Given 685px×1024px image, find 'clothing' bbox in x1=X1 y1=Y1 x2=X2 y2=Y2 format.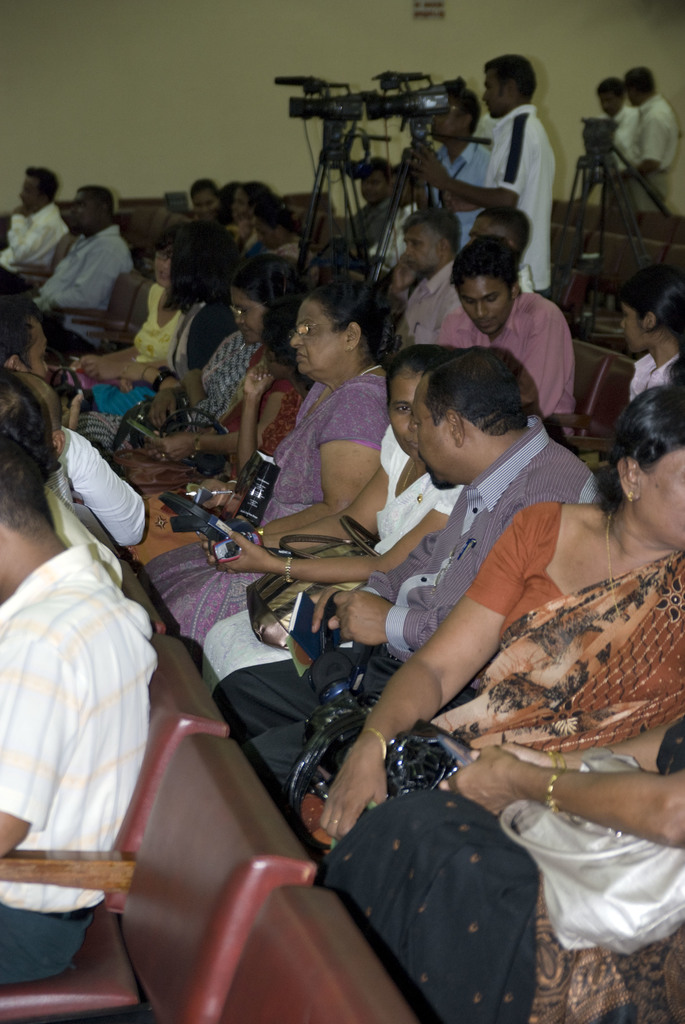
x1=216 y1=357 x2=298 y2=473.
